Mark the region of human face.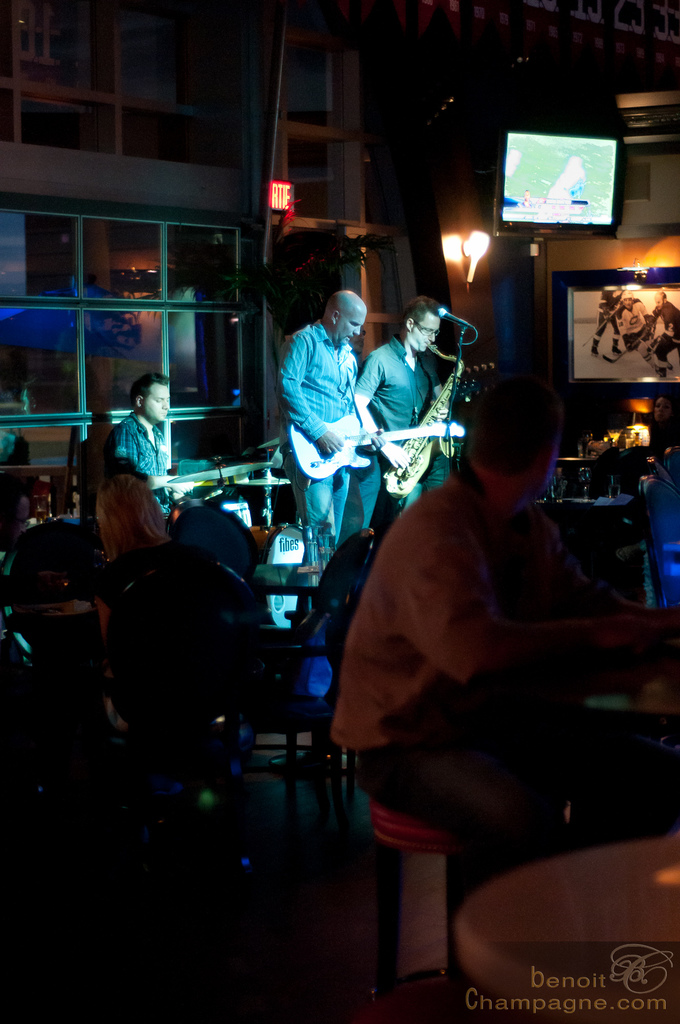
Region: left=0, top=495, right=28, bottom=553.
